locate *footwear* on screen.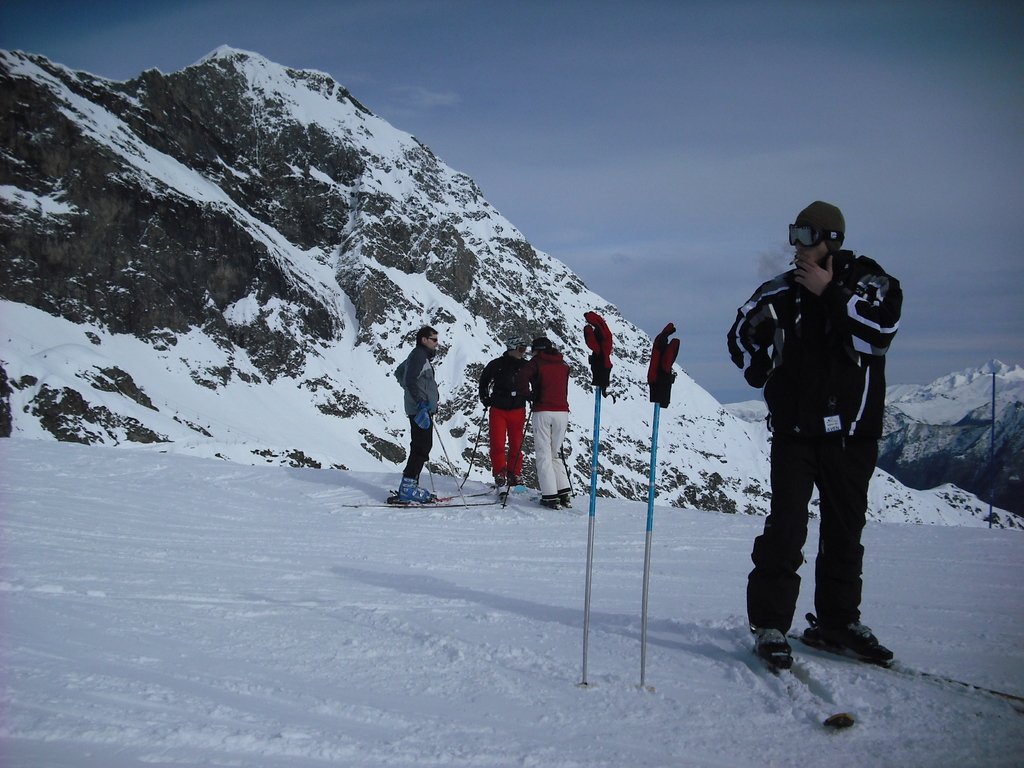
On screen at (507,472,523,486).
